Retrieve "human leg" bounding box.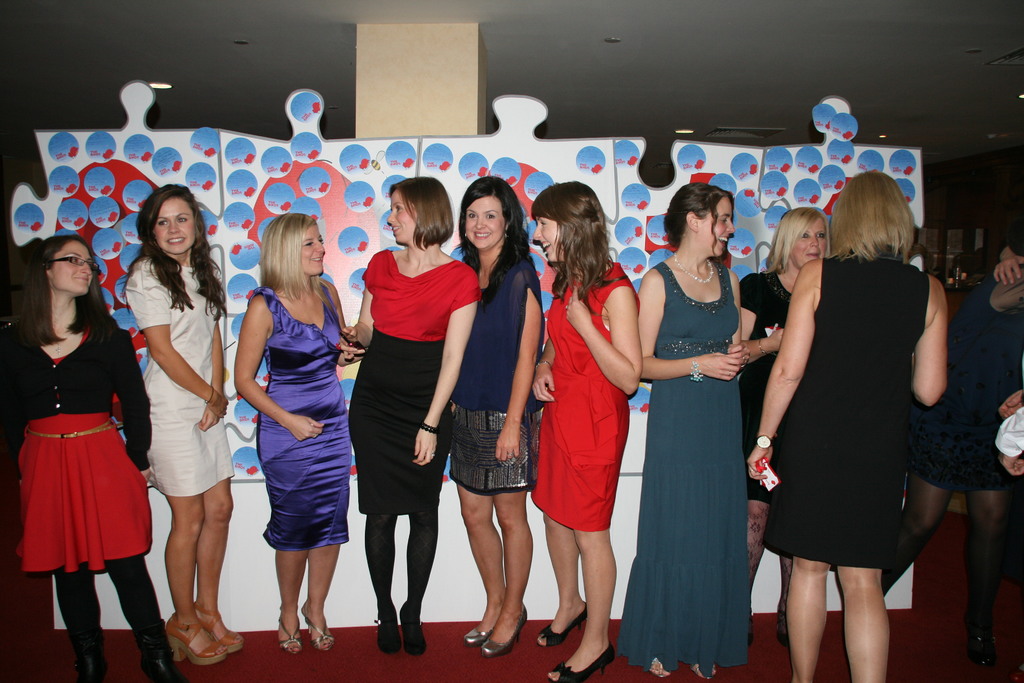
Bounding box: box=[775, 550, 796, 644].
